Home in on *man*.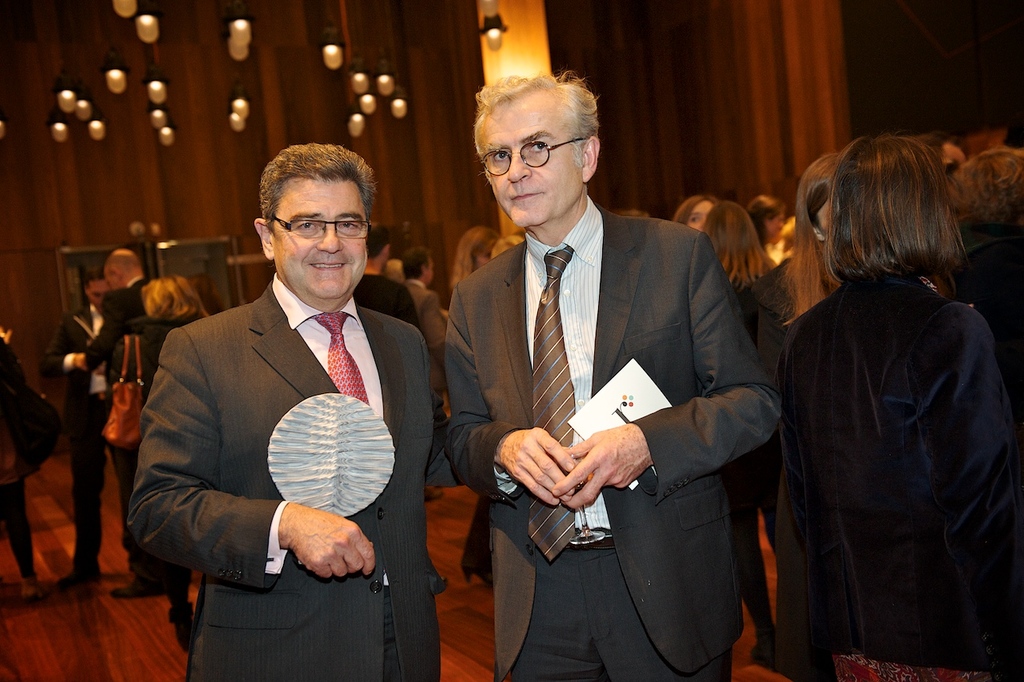
Homed in at box=[350, 220, 428, 336].
